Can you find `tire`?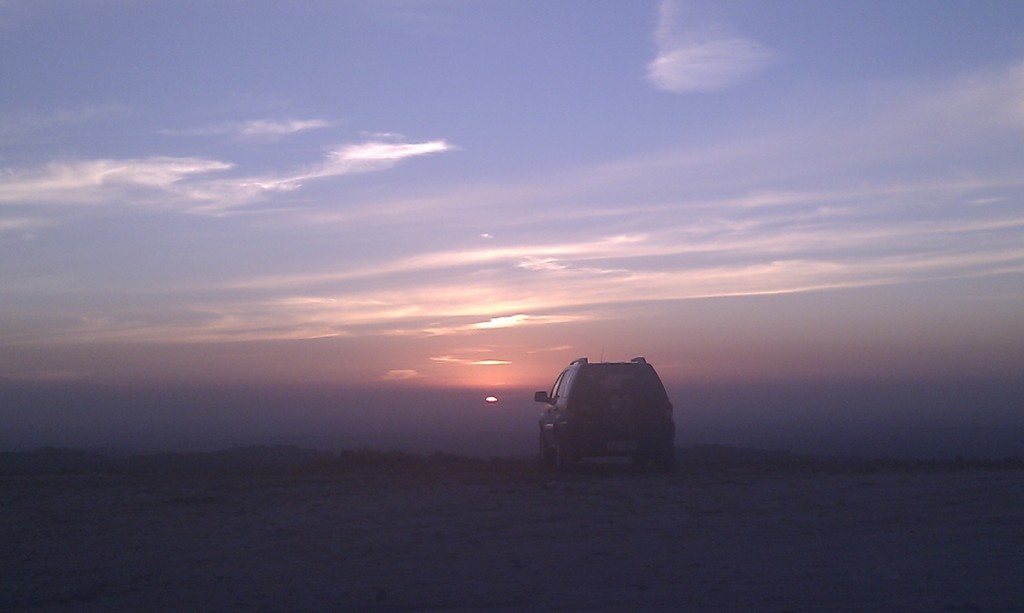
Yes, bounding box: detection(550, 439, 573, 465).
